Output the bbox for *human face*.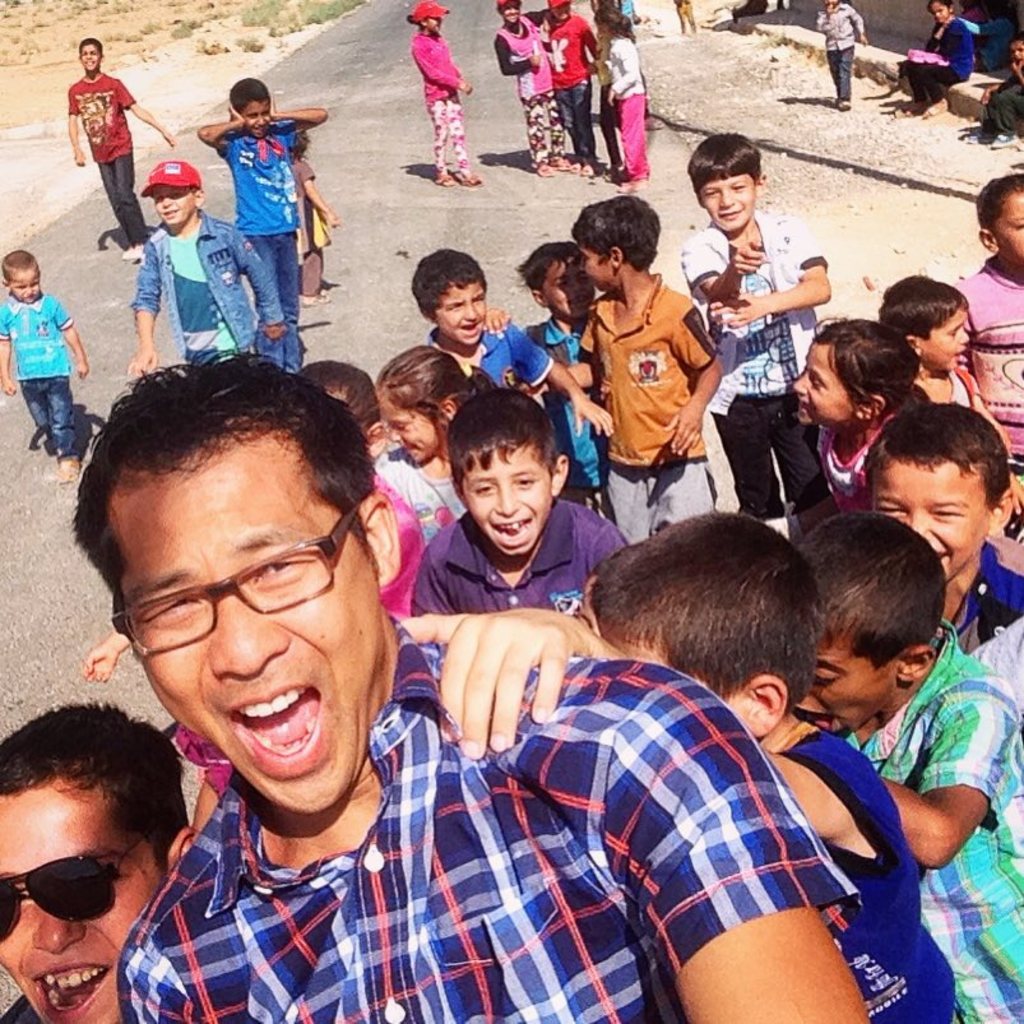
select_region(596, 252, 610, 283).
